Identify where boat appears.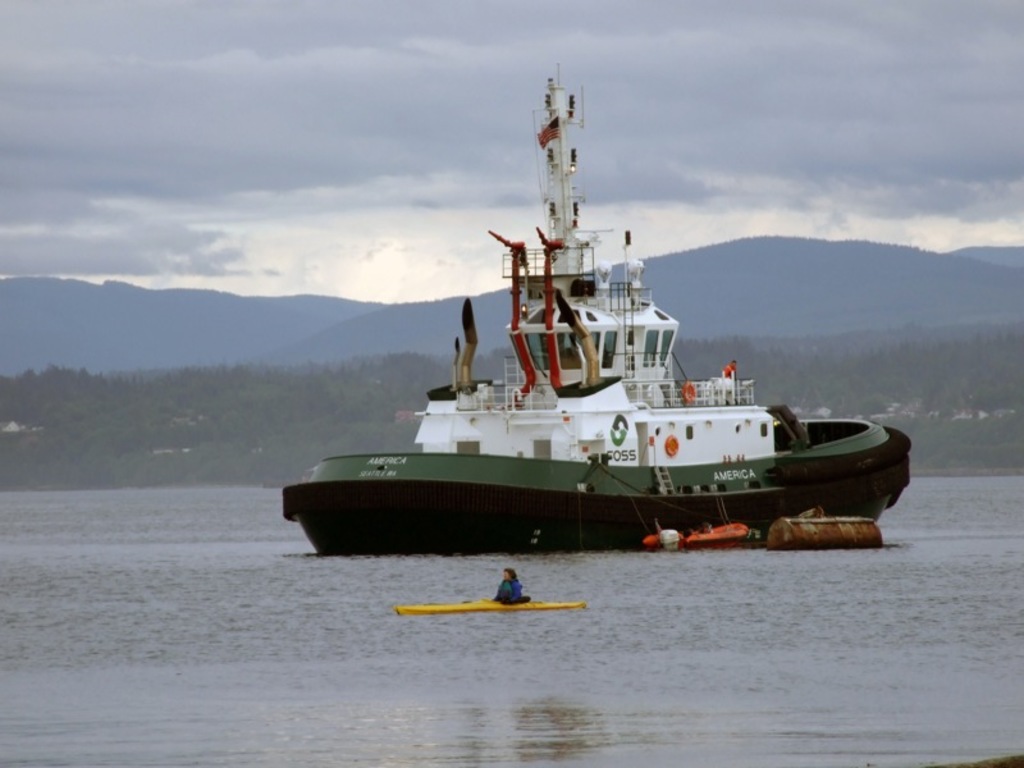
Appears at 396/602/586/612.
